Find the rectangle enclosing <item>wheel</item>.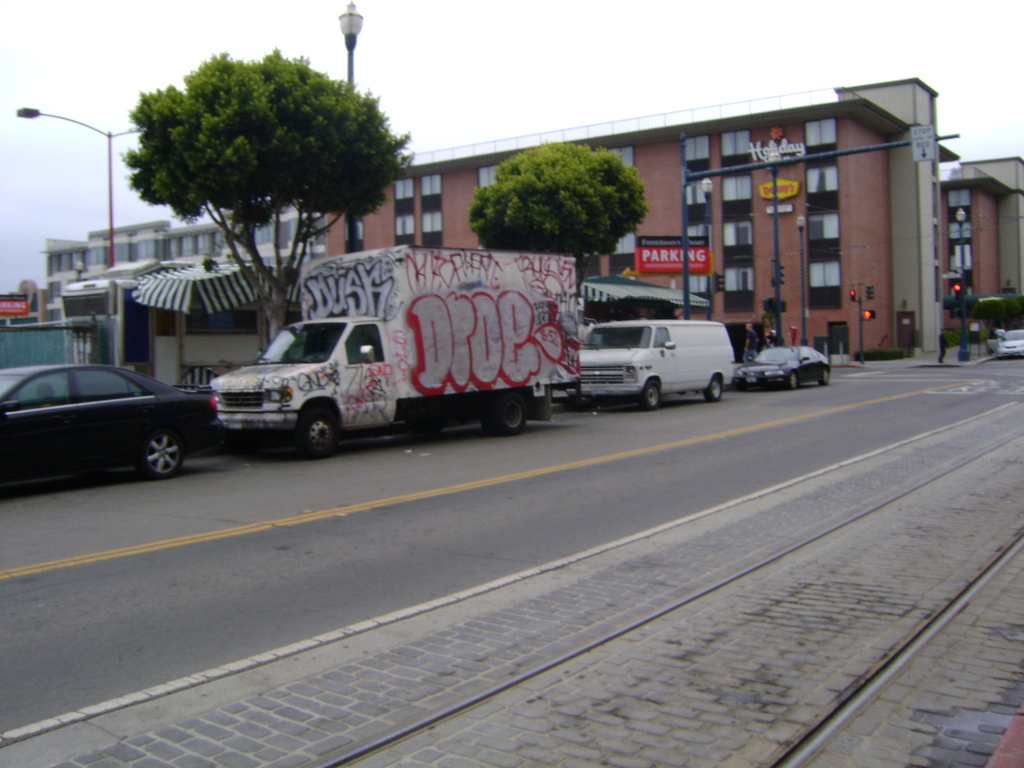
[x1=790, y1=373, x2=800, y2=393].
